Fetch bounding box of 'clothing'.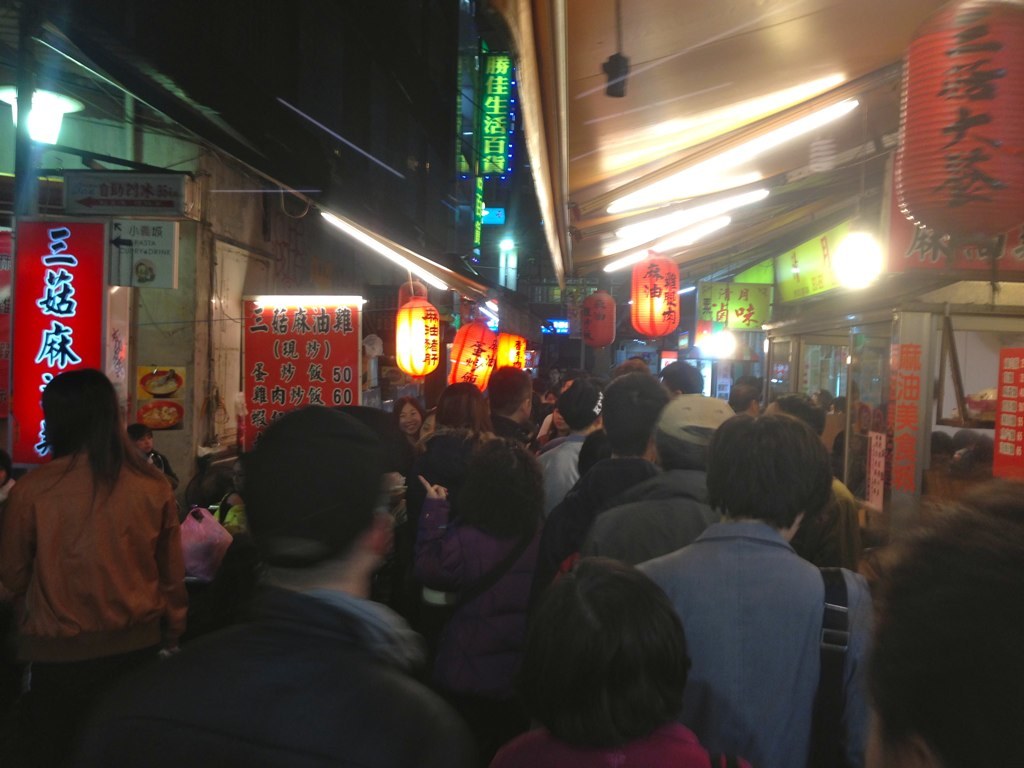
Bbox: 639/511/882/765.
